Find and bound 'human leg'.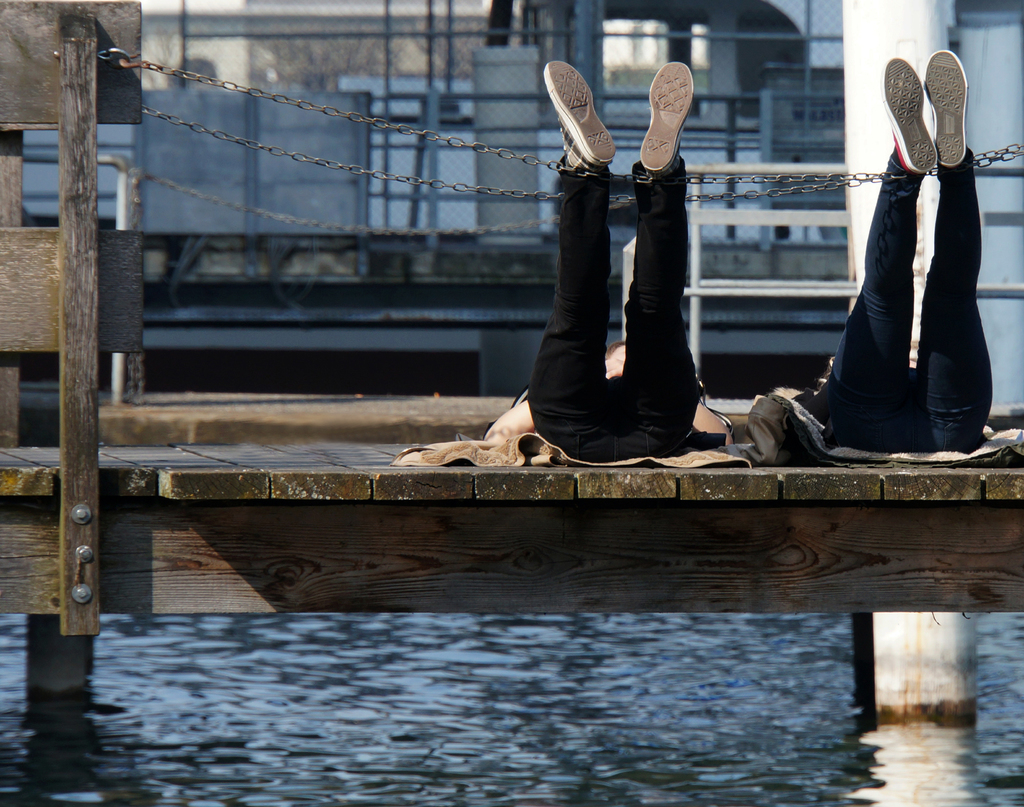
Bound: 523,61,612,453.
